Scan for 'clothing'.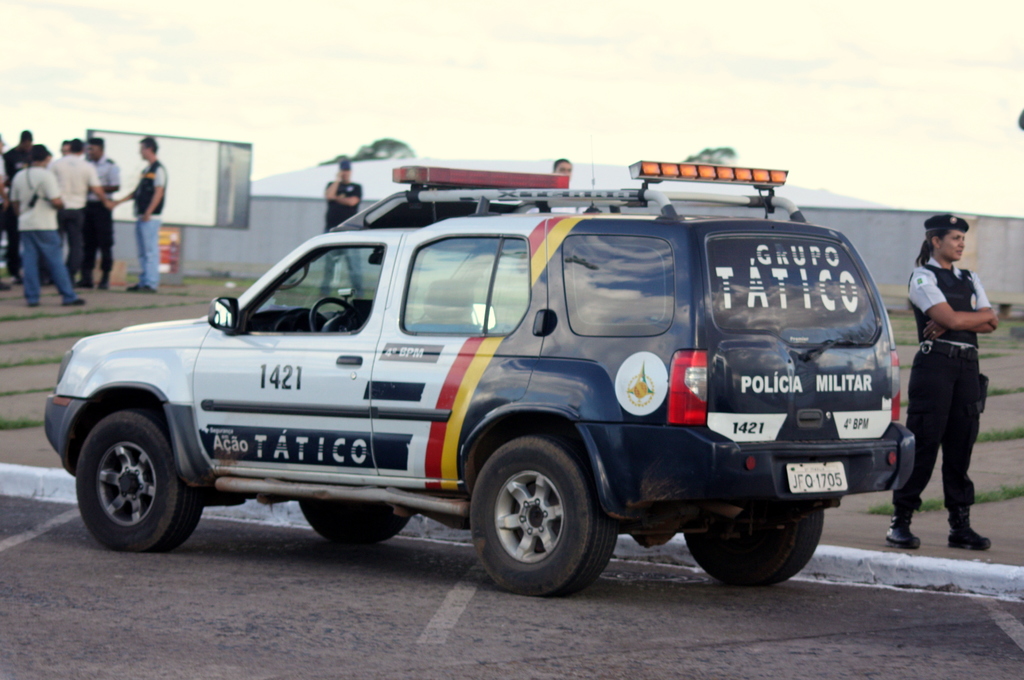
Scan result: bbox=(81, 154, 122, 277).
